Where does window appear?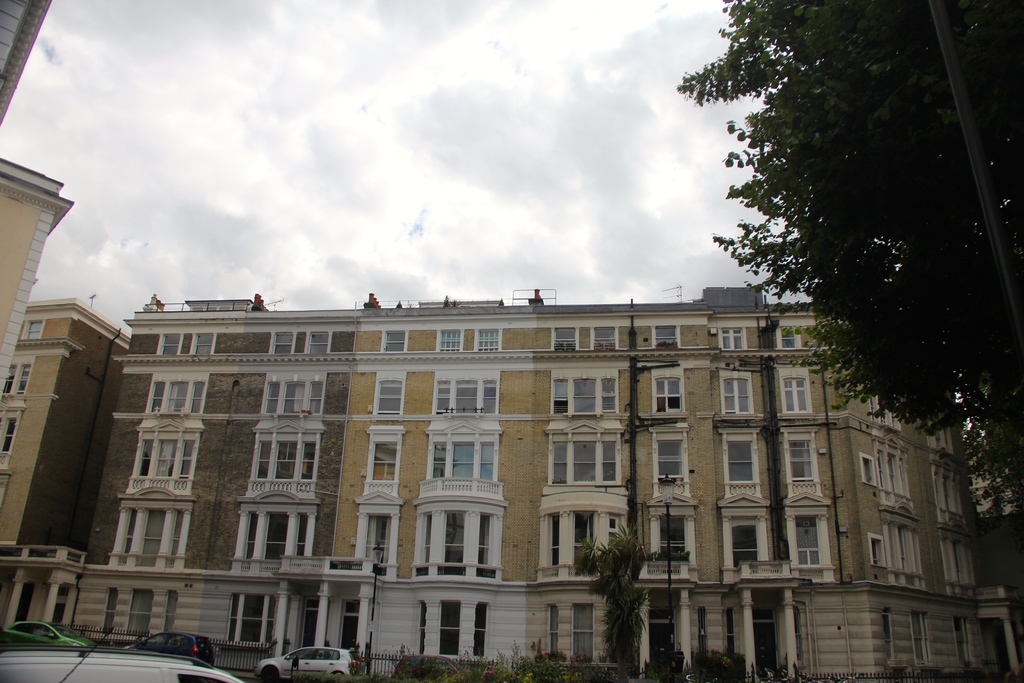
Appears at box=[787, 440, 815, 484].
